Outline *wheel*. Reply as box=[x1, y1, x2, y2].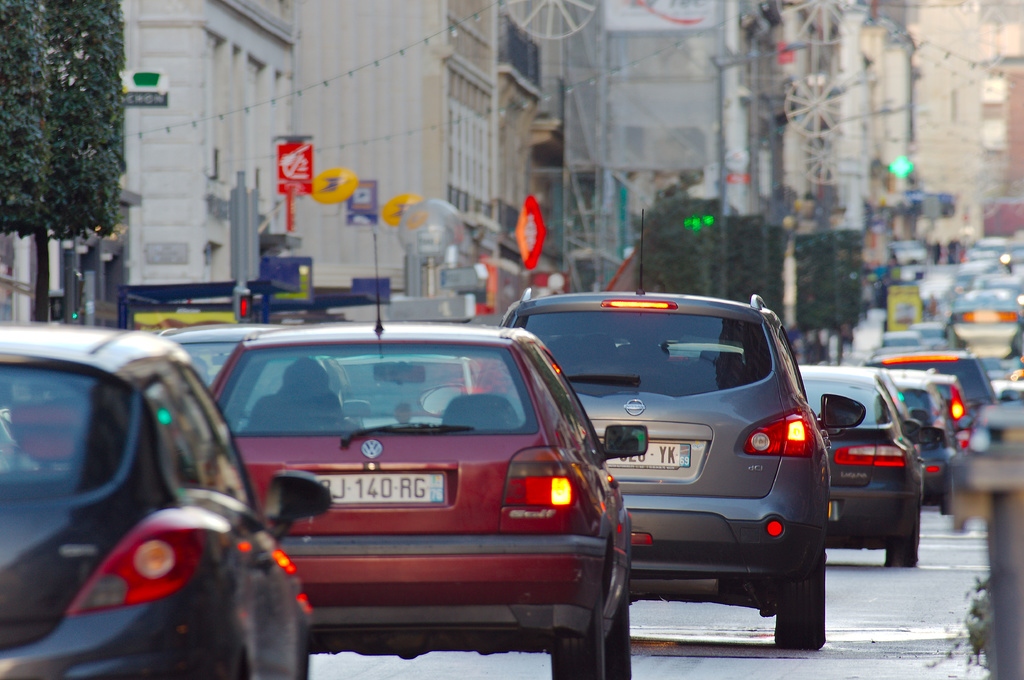
box=[771, 547, 824, 652].
